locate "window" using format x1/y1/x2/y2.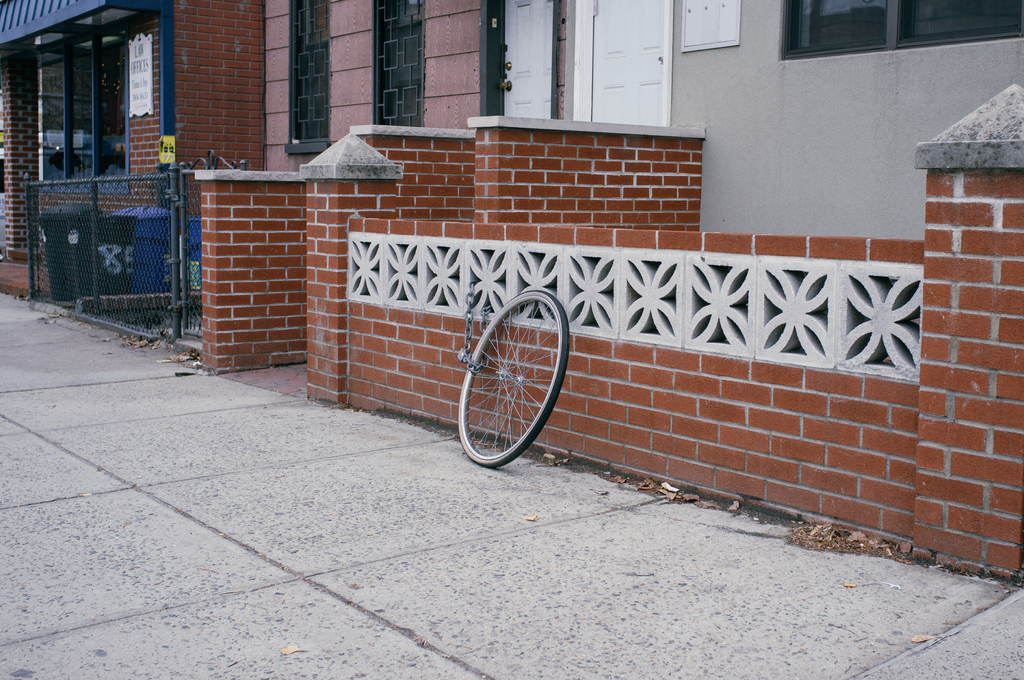
277/0/332/144.
